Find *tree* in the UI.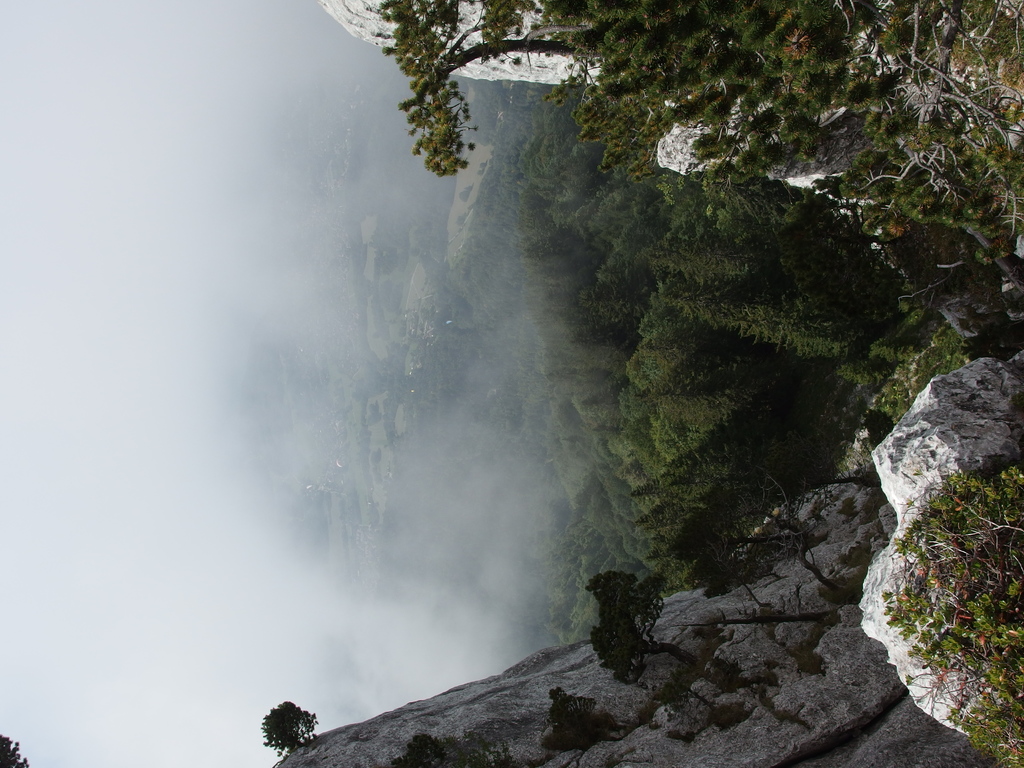
UI element at <bbox>0, 733, 38, 767</bbox>.
